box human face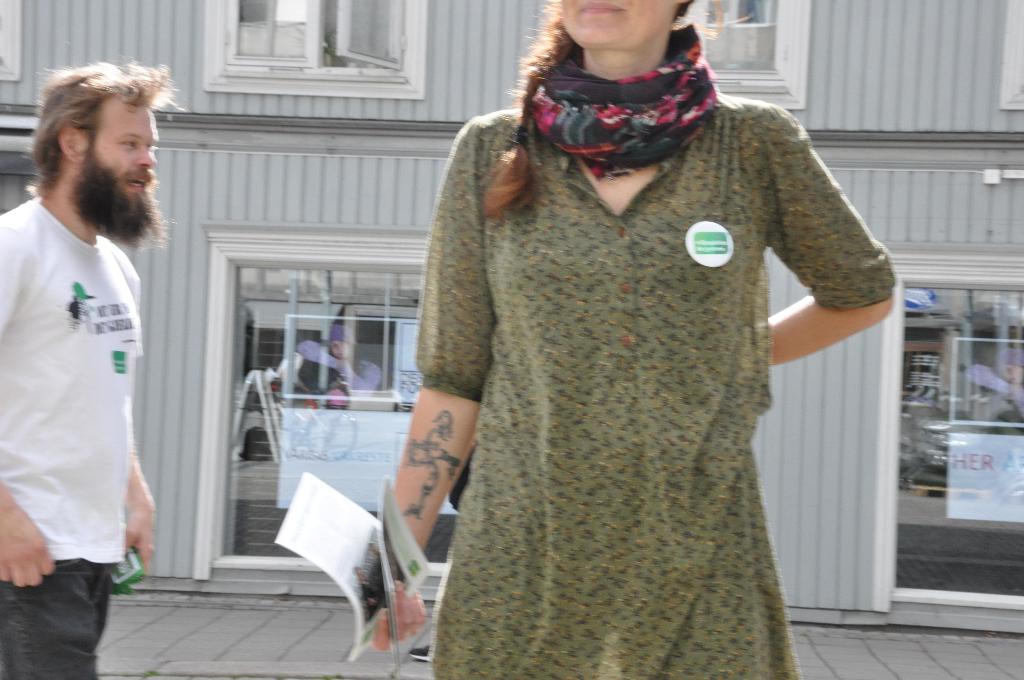
89/104/155/225
